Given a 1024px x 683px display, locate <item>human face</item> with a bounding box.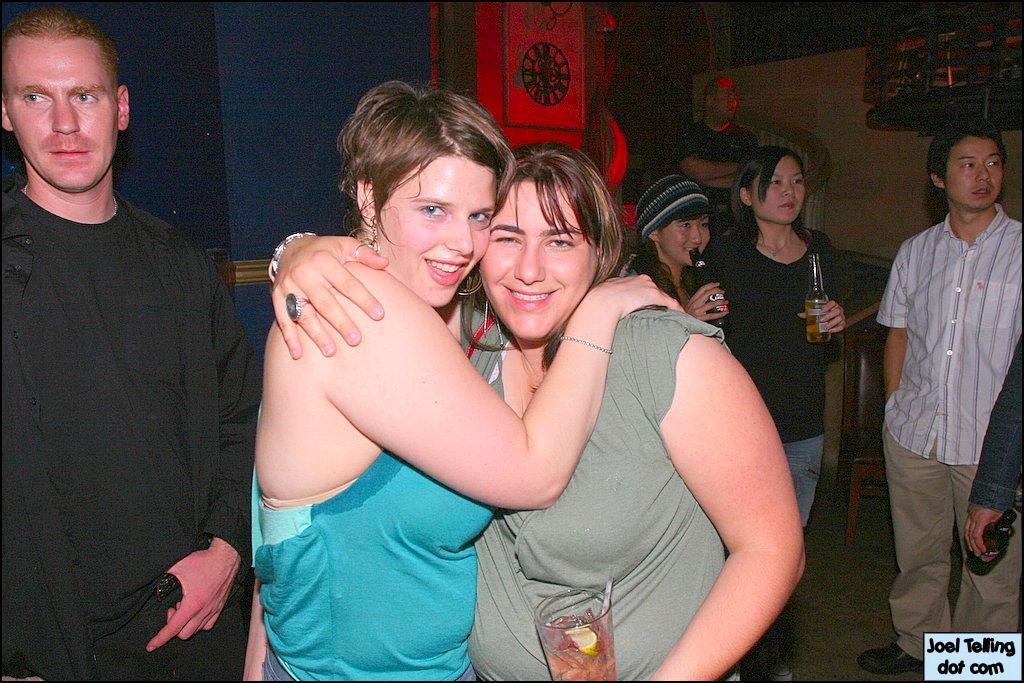
Located: box(0, 32, 124, 193).
